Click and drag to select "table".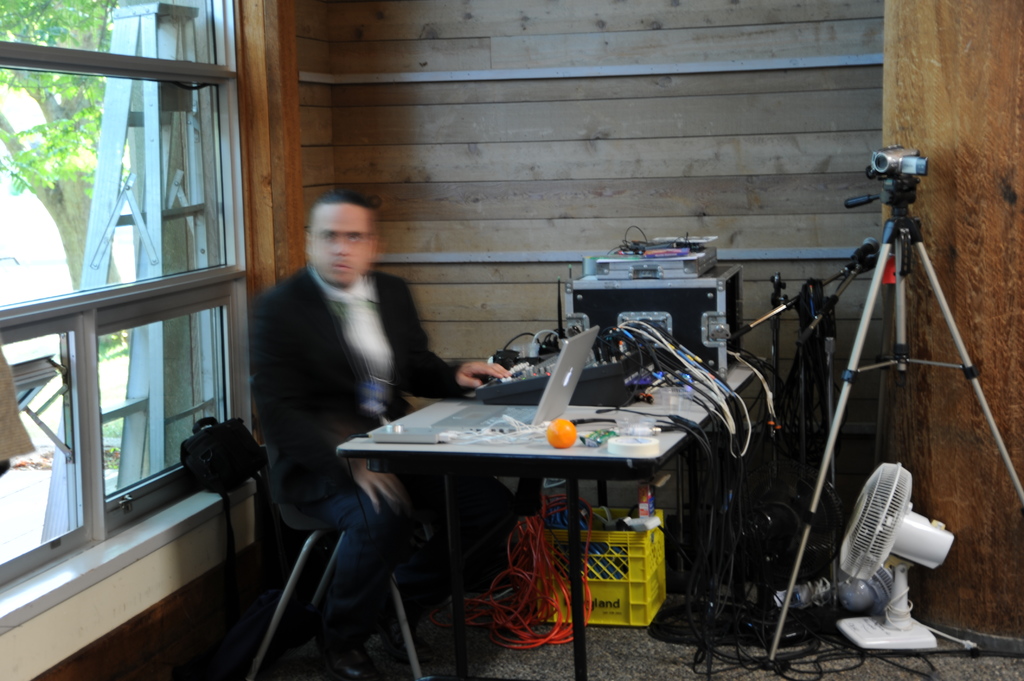
Selection: {"left": 329, "top": 324, "right": 775, "bottom": 680}.
